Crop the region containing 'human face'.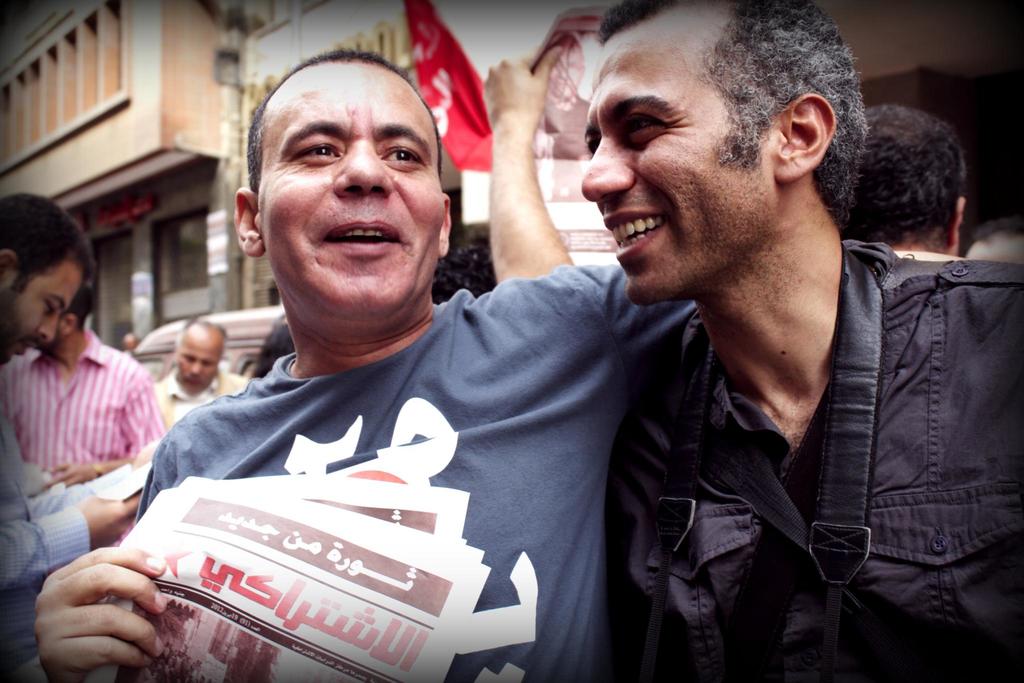
Crop region: pyautogui.locateOnScreen(177, 333, 224, 392).
